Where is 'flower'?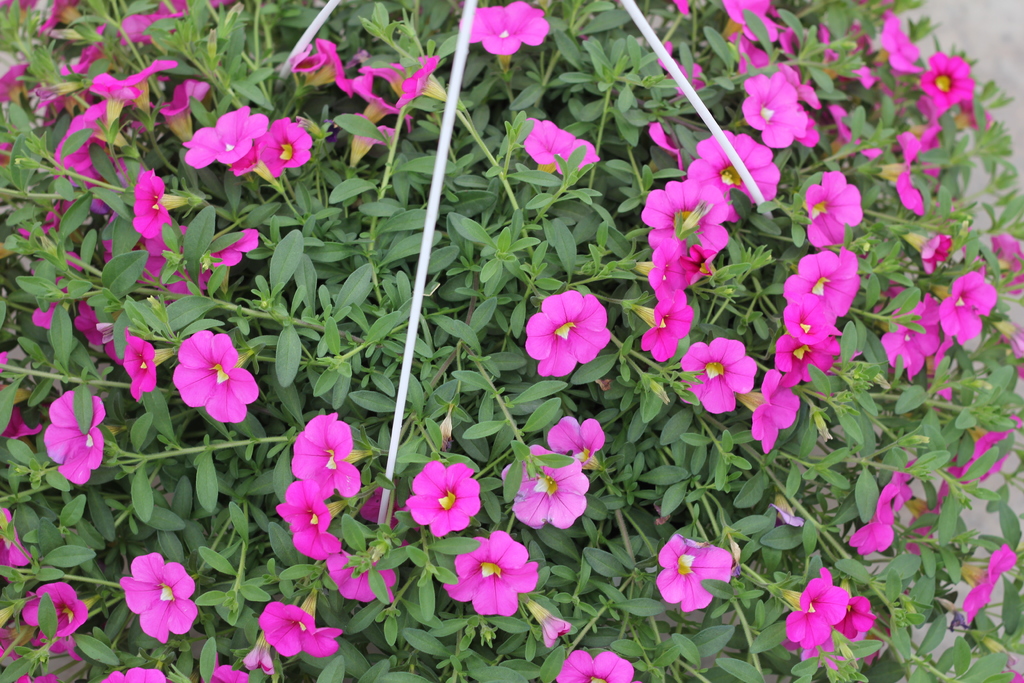
[left=360, top=473, right=426, bottom=544].
